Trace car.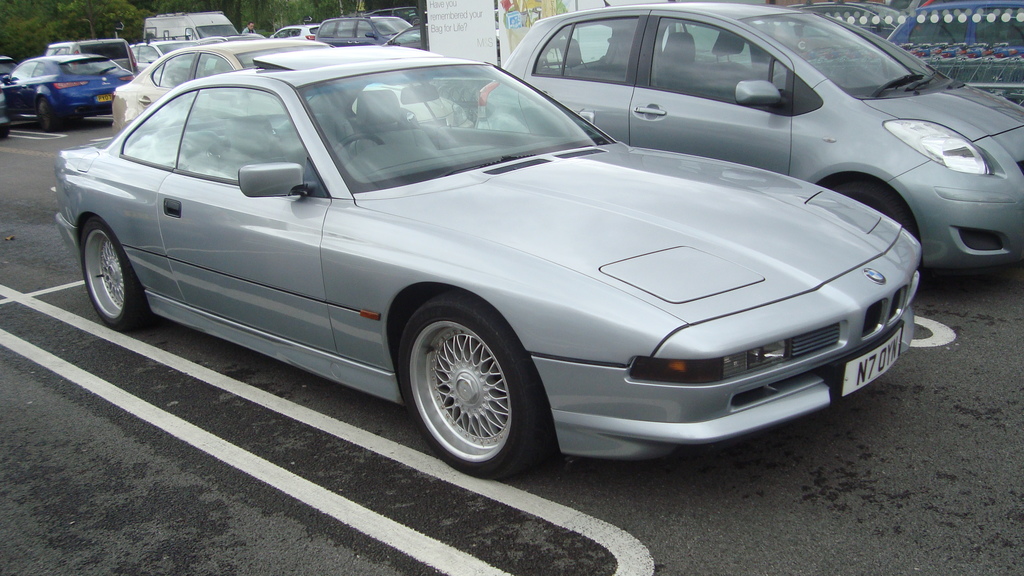
Traced to <region>476, 0, 1023, 268</region>.
